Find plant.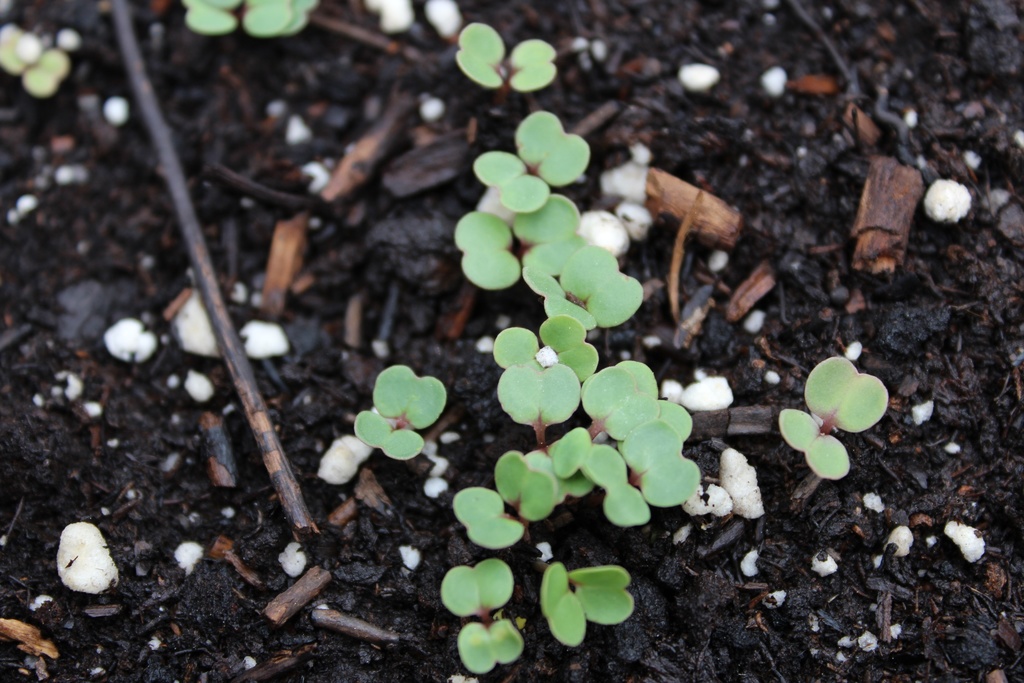
<box>452,194,587,289</box>.
